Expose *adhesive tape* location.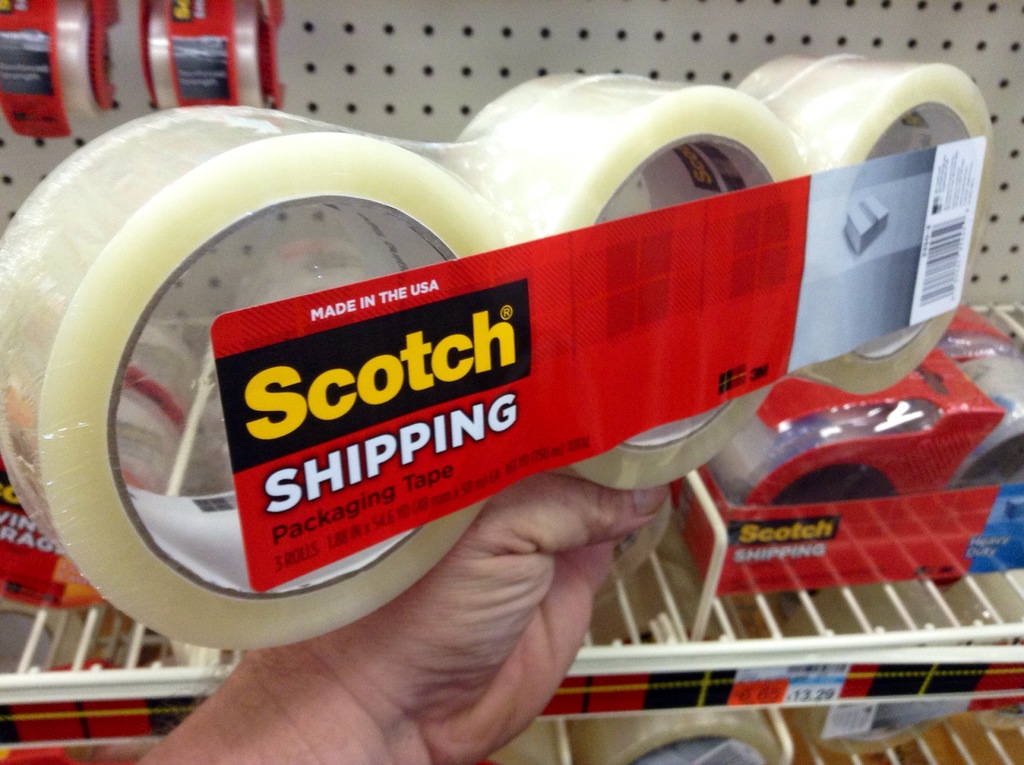
Exposed at 0, 105, 507, 650.
